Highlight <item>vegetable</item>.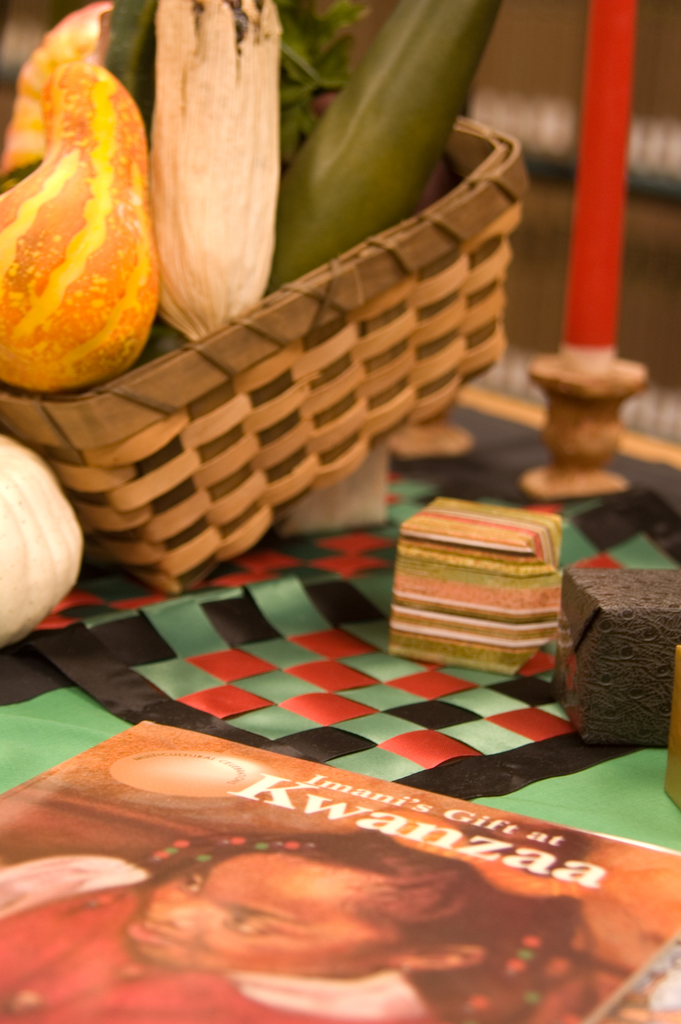
Highlighted region: locate(144, 0, 277, 344).
